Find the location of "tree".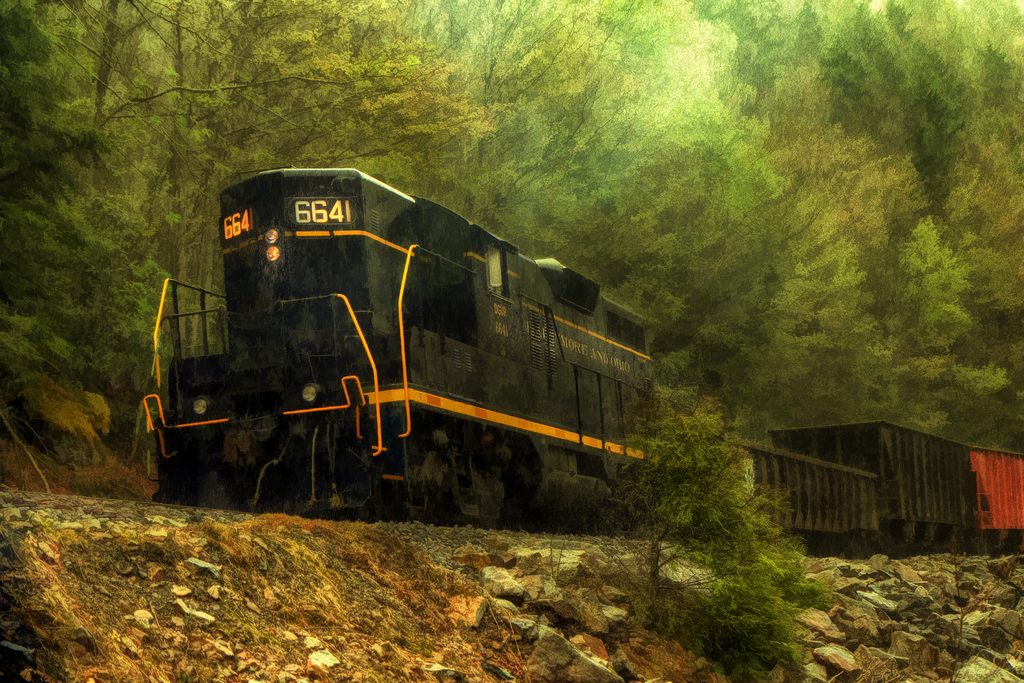
Location: detection(604, 377, 831, 682).
